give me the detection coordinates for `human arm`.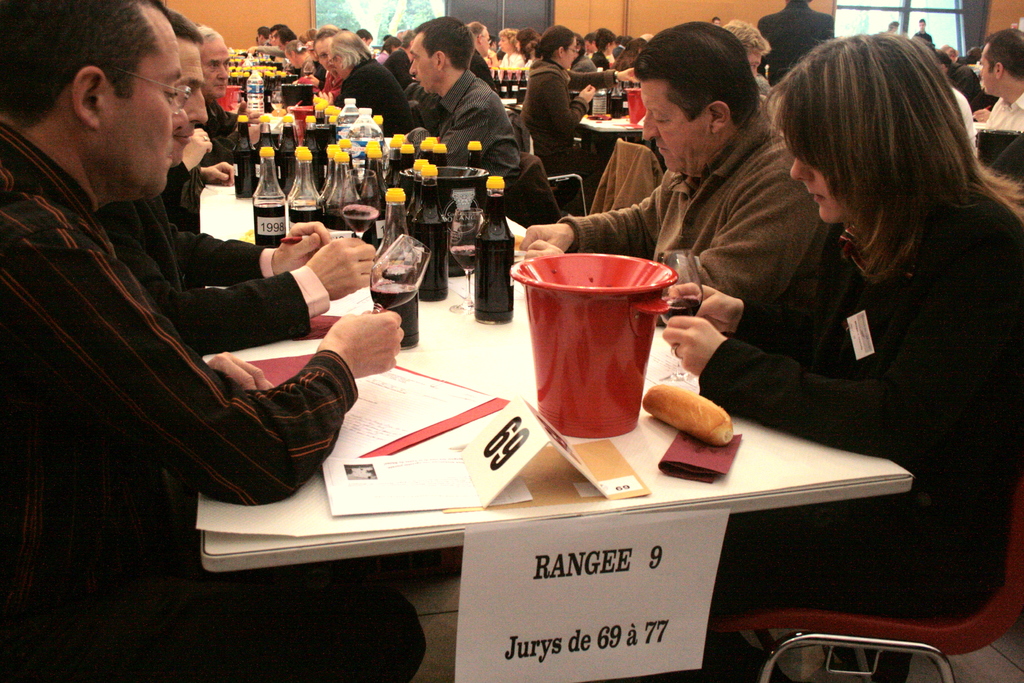
left=169, top=124, right=214, bottom=201.
